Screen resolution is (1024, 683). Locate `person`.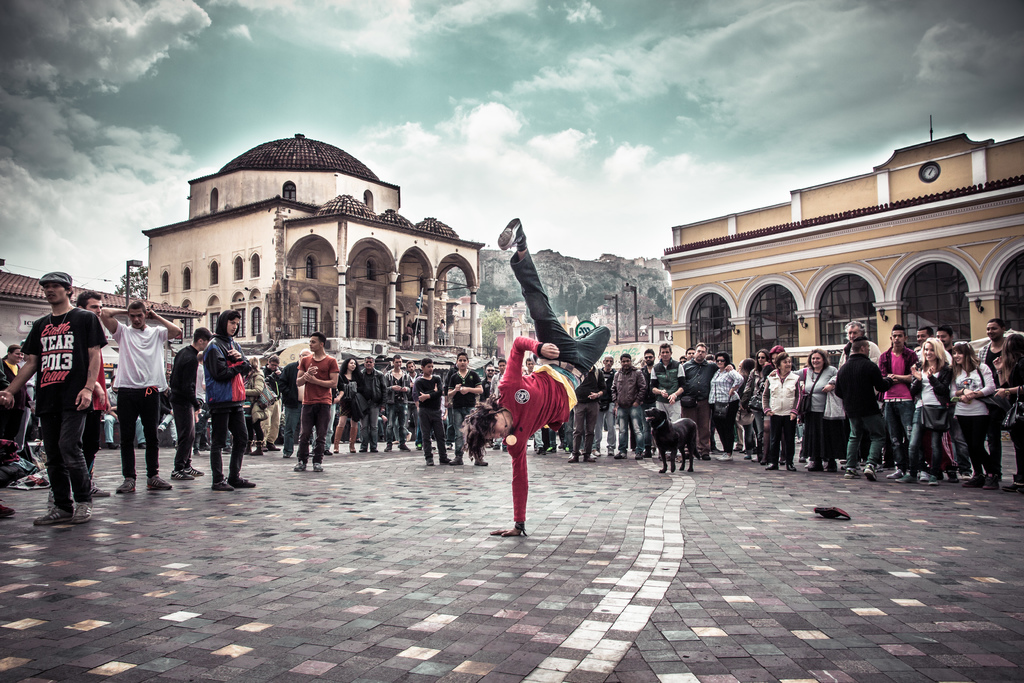
locate(449, 349, 486, 463).
